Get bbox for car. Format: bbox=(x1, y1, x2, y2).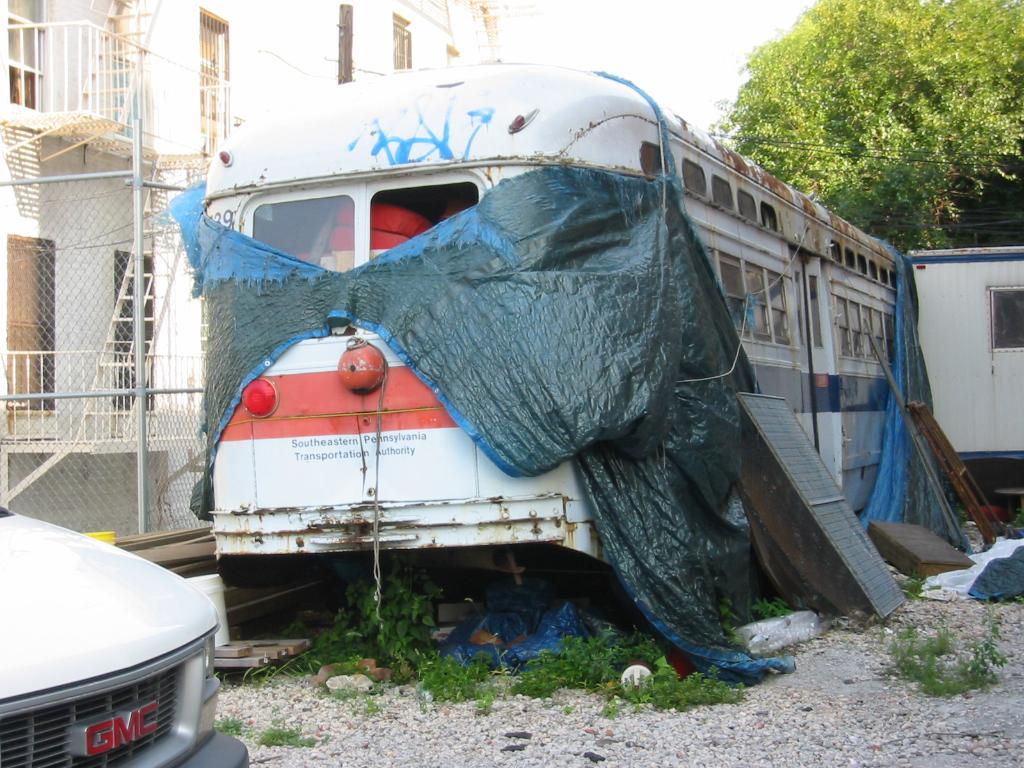
bbox=(0, 507, 252, 767).
